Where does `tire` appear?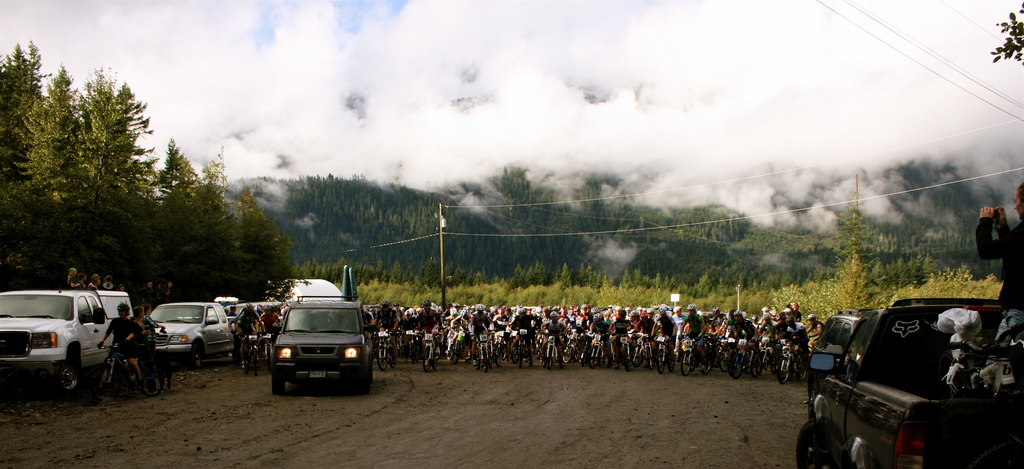
Appears at <box>546,343,554,366</box>.
